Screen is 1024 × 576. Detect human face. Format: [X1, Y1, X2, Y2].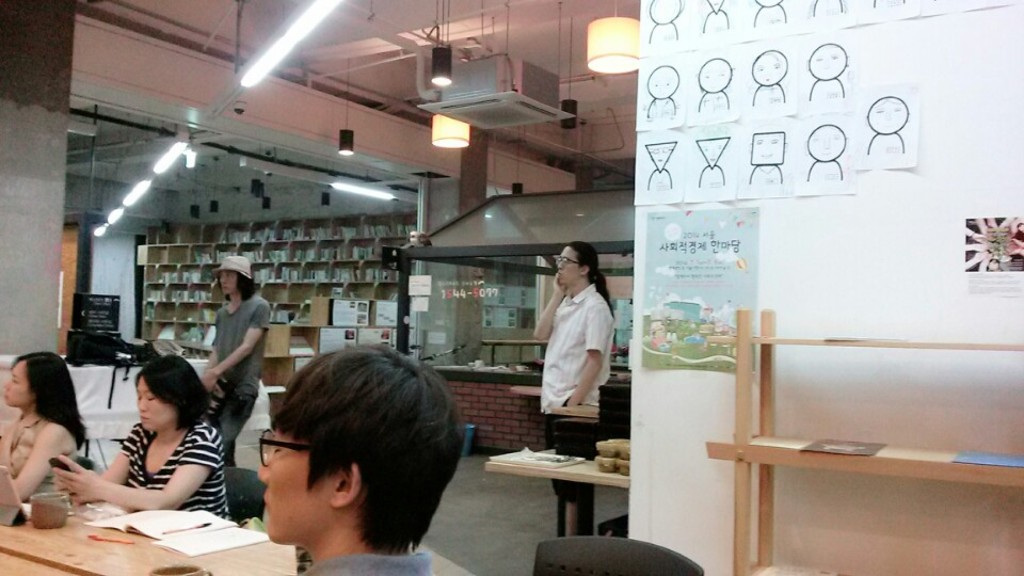
[257, 433, 332, 540].
